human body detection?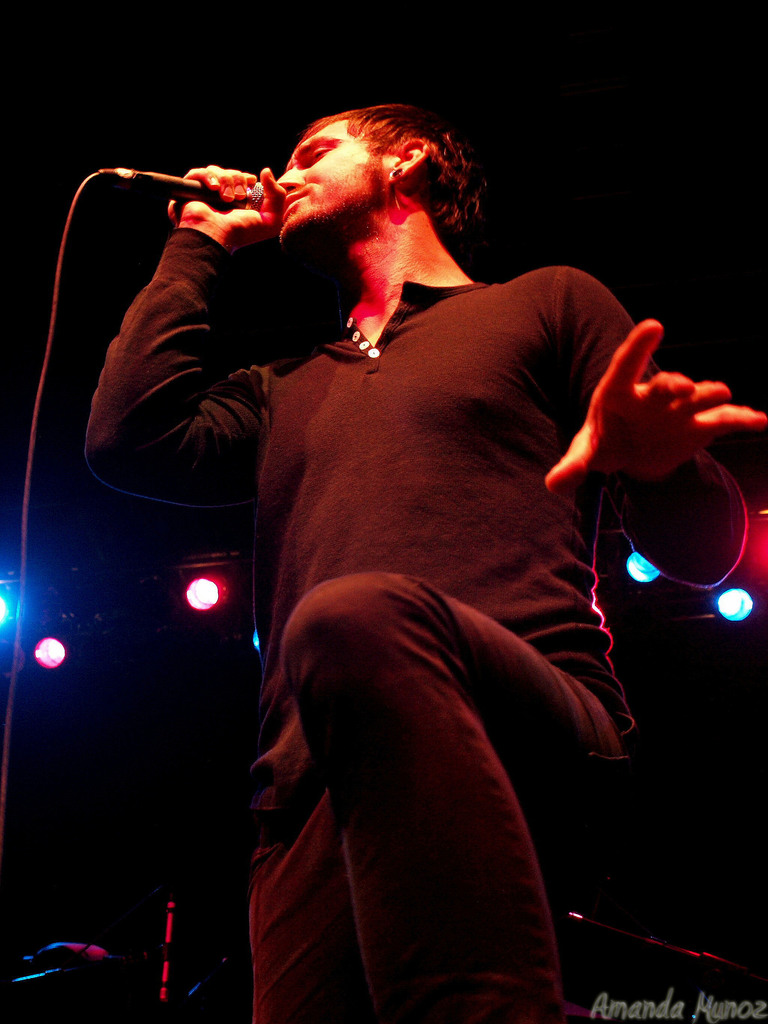
(97, 102, 671, 1023)
